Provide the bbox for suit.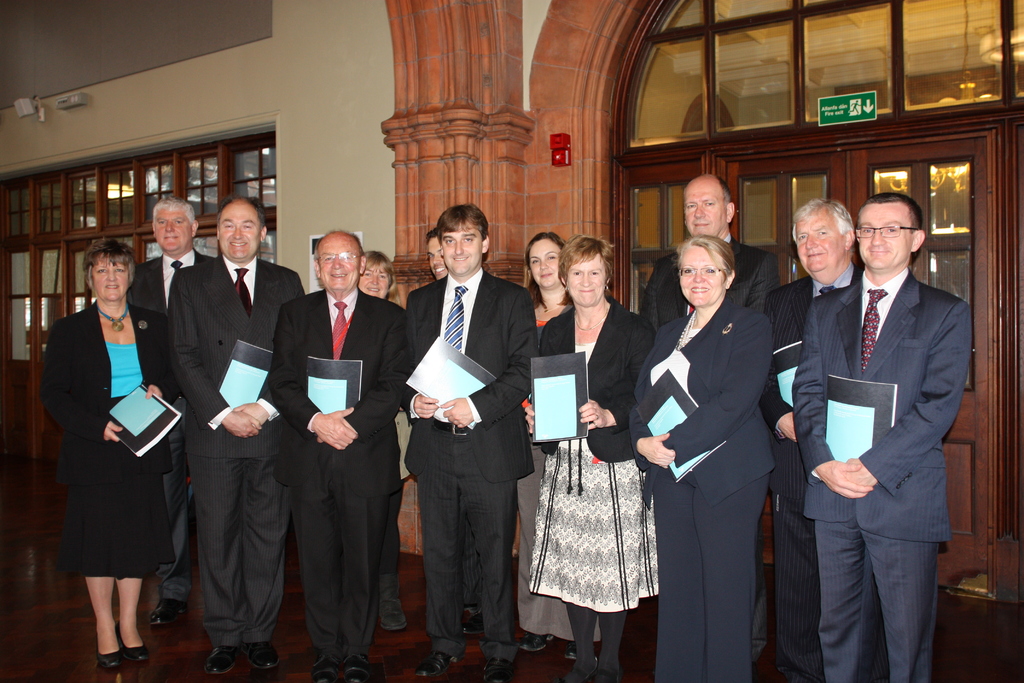
(788, 152, 976, 680).
